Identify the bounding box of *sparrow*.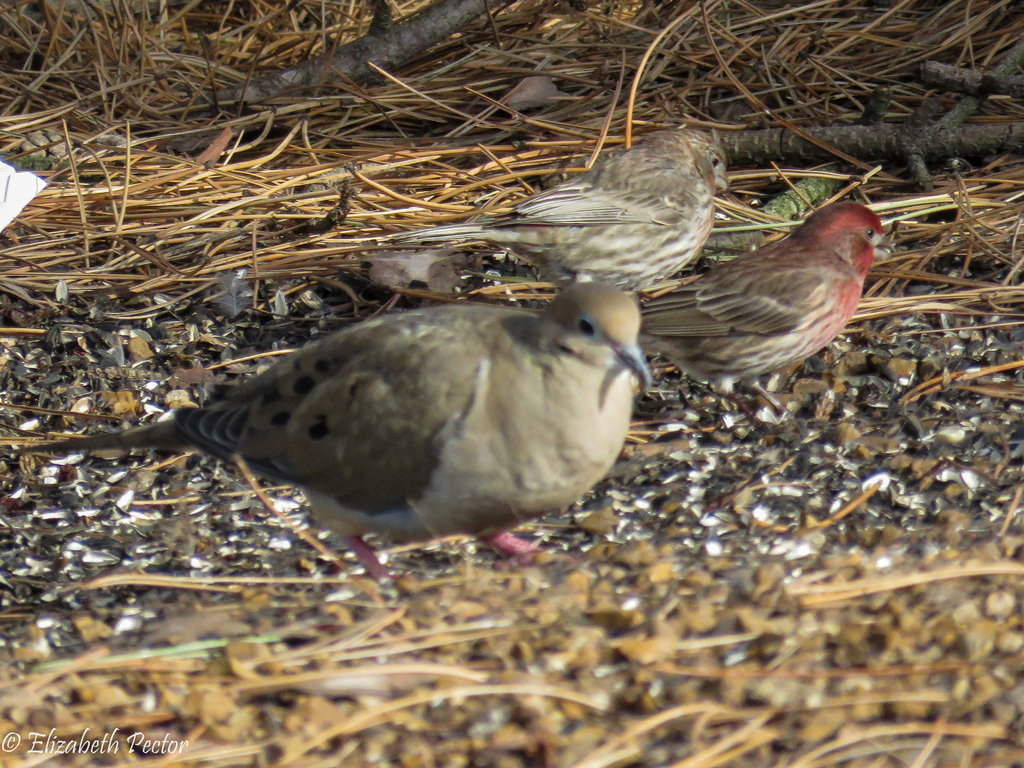
detection(3, 275, 655, 585).
